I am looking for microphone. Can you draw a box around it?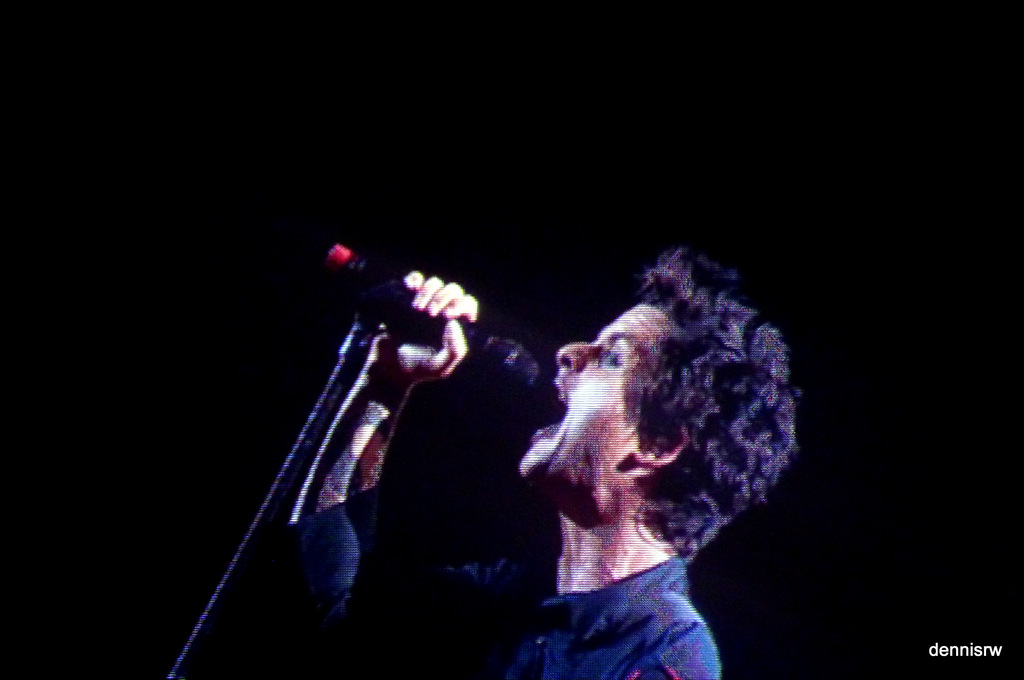
Sure, the bounding box is (left=324, top=240, right=542, bottom=387).
